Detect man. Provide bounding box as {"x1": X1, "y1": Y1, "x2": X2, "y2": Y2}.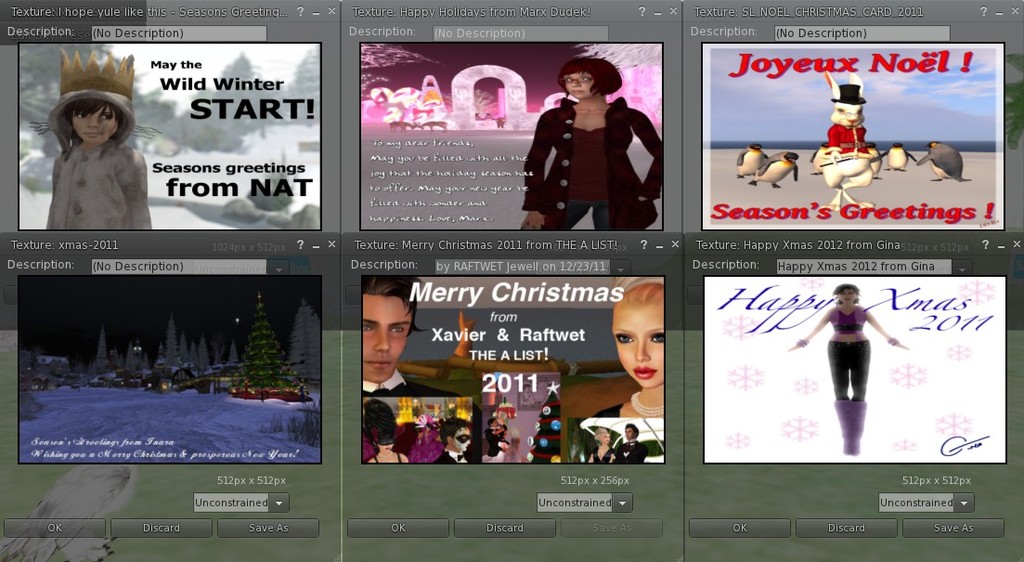
{"x1": 432, "y1": 418, "x2": 473, "y2": 468}.
